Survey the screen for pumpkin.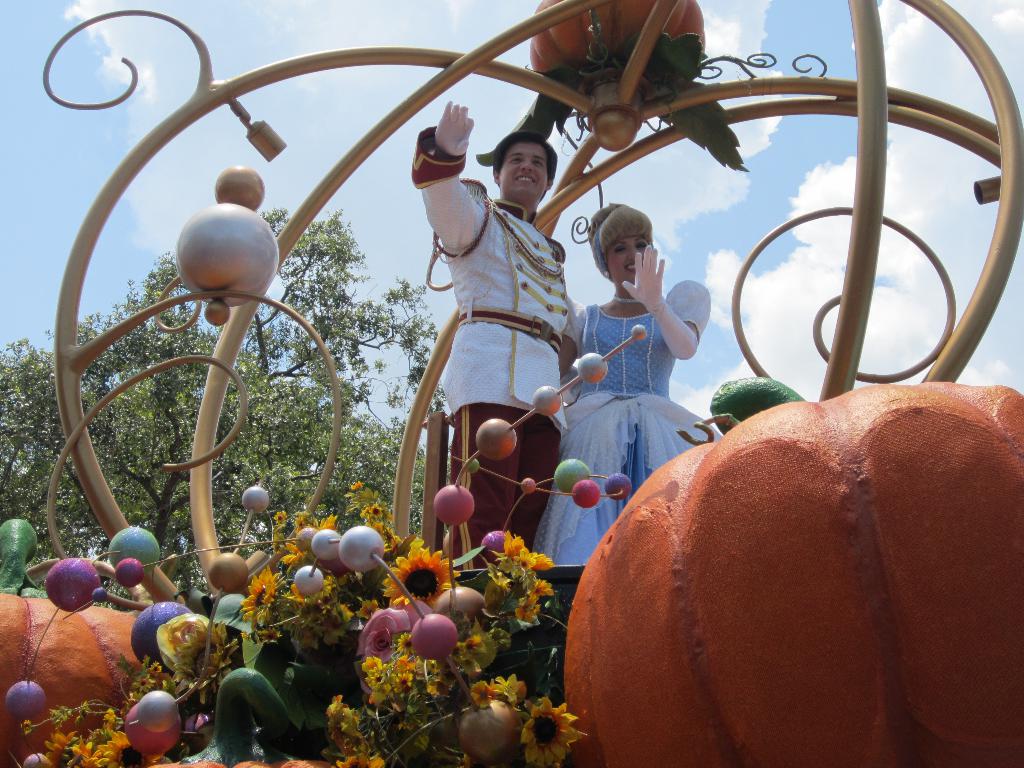
Survey found: {"x1": 0, "y1": 514, "x2": 139, "y2": 767}.
